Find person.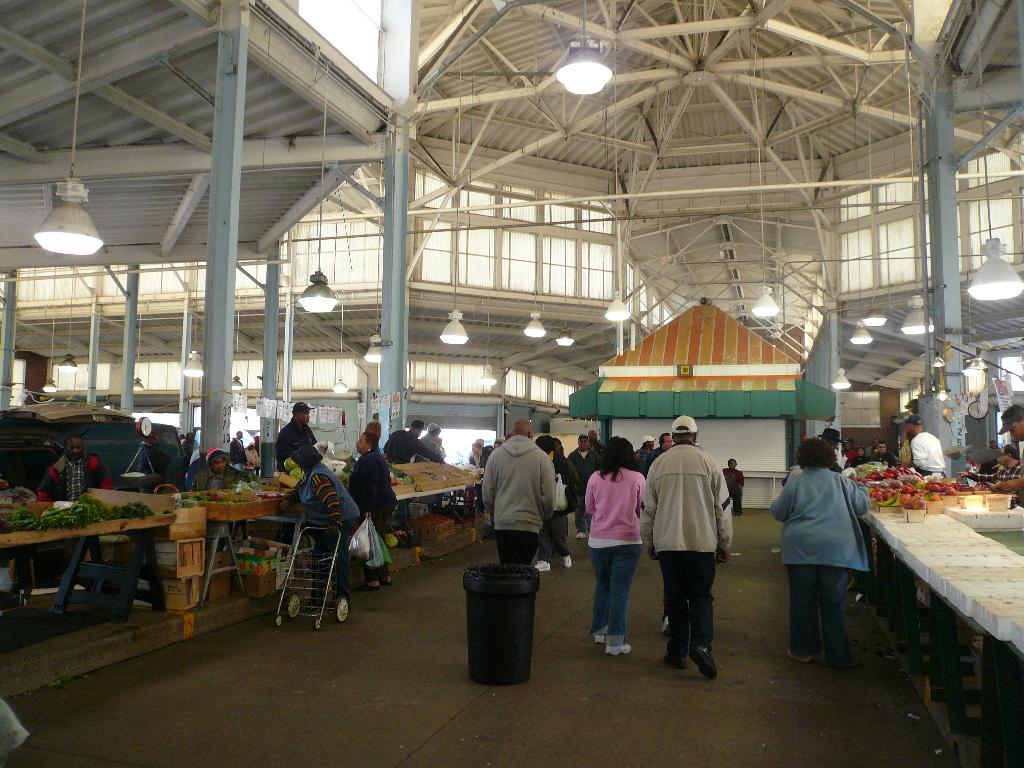
rect(350, 415, 387, 459).
